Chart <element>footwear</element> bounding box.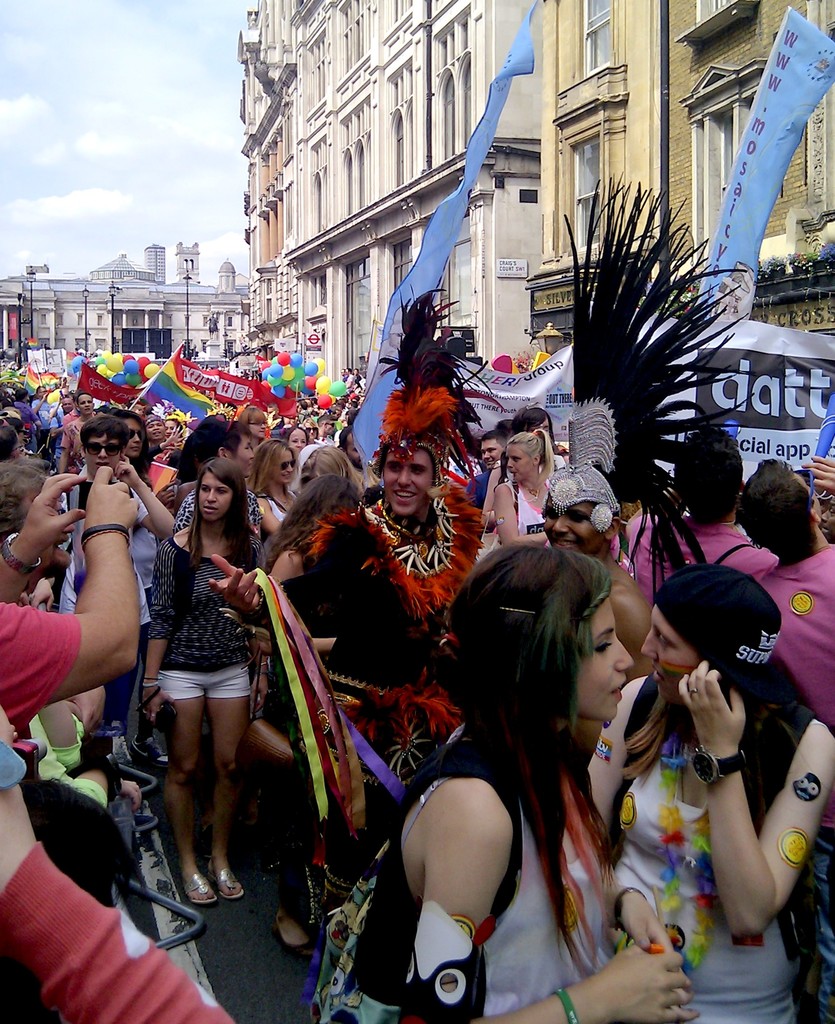
Charted: [left=127, top=730, right=170, bottom=769].
